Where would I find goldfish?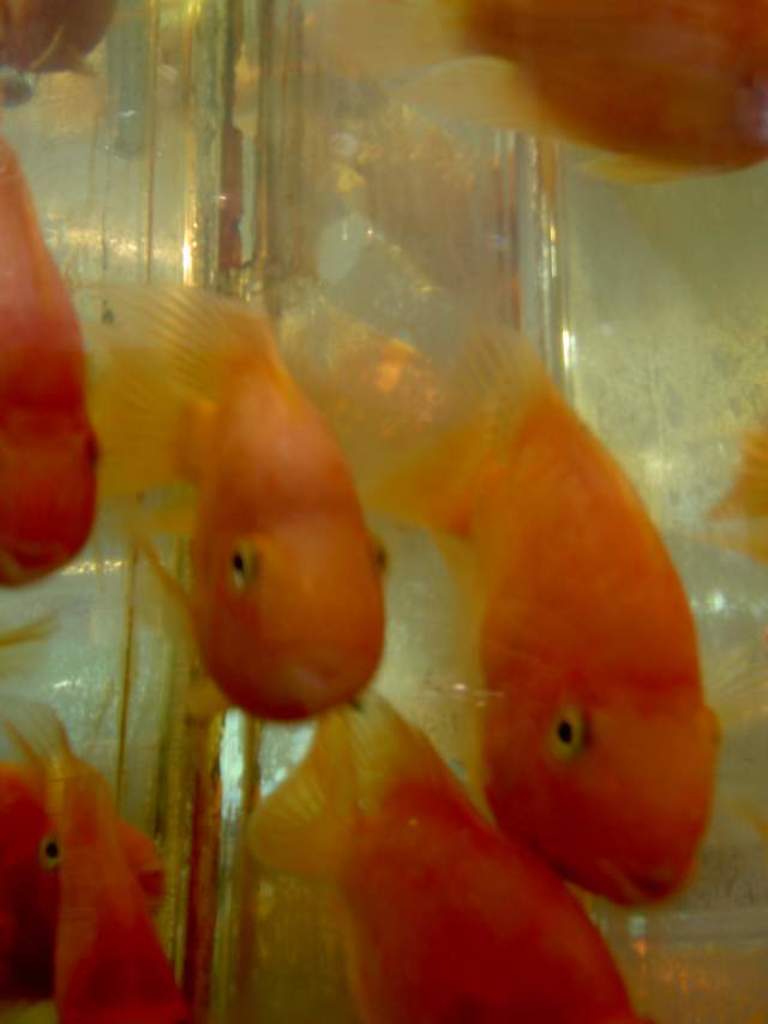
At <bbox>308, 0, 767, 181</bbox>.
